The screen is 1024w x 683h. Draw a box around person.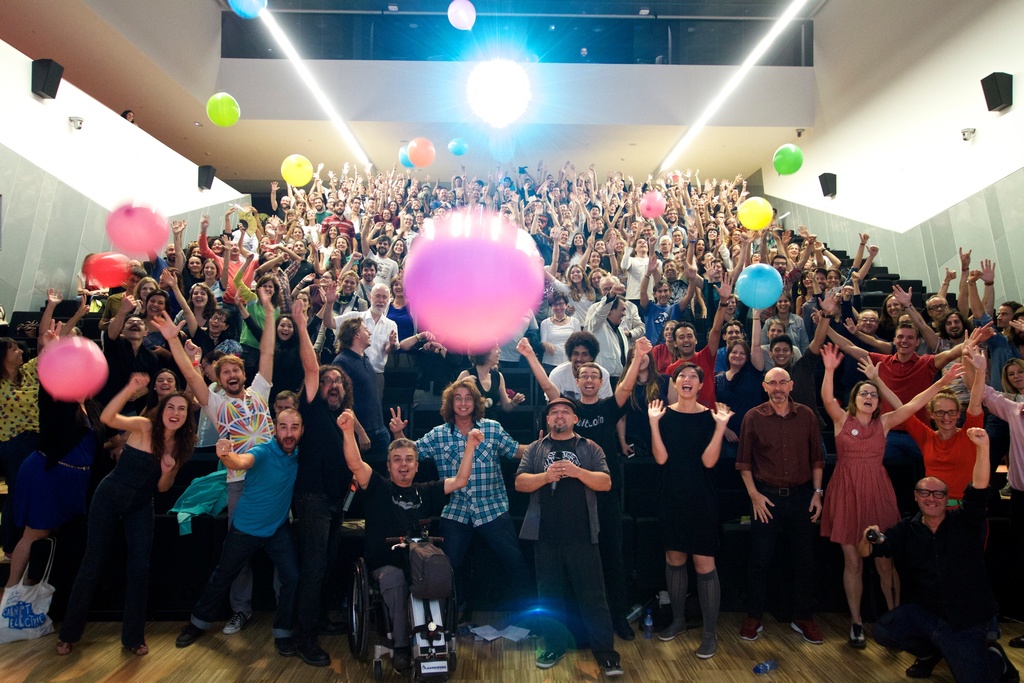
<bbox>383, 378, 551, 622</bbox>.
